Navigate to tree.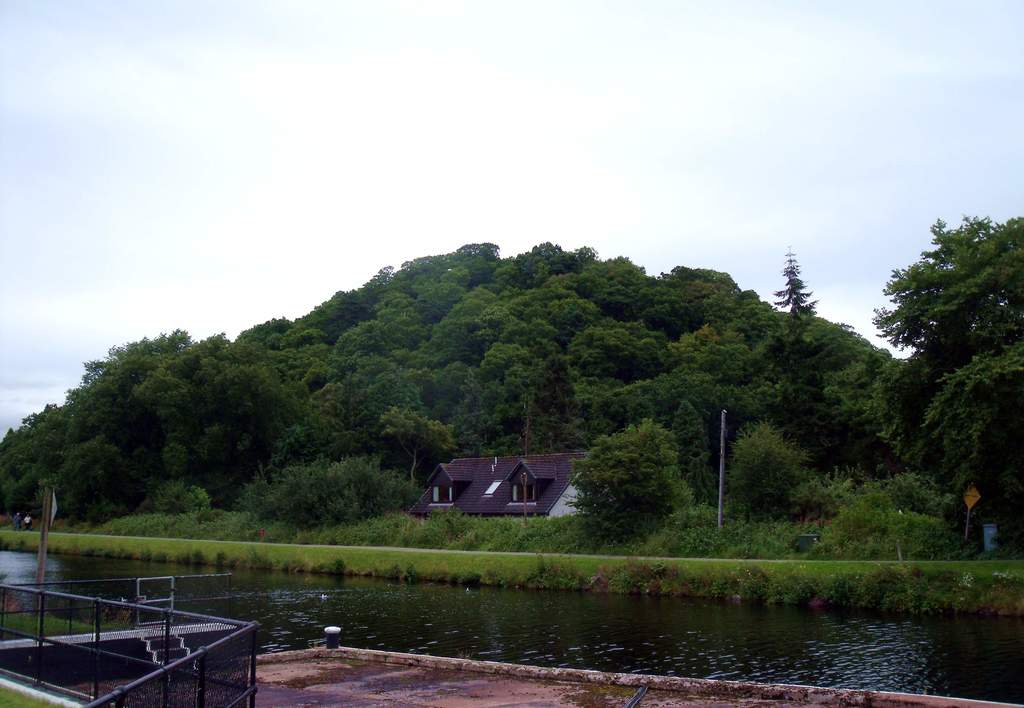
Navigation target: x1=0 y1=209 x2=888 y2=460.
